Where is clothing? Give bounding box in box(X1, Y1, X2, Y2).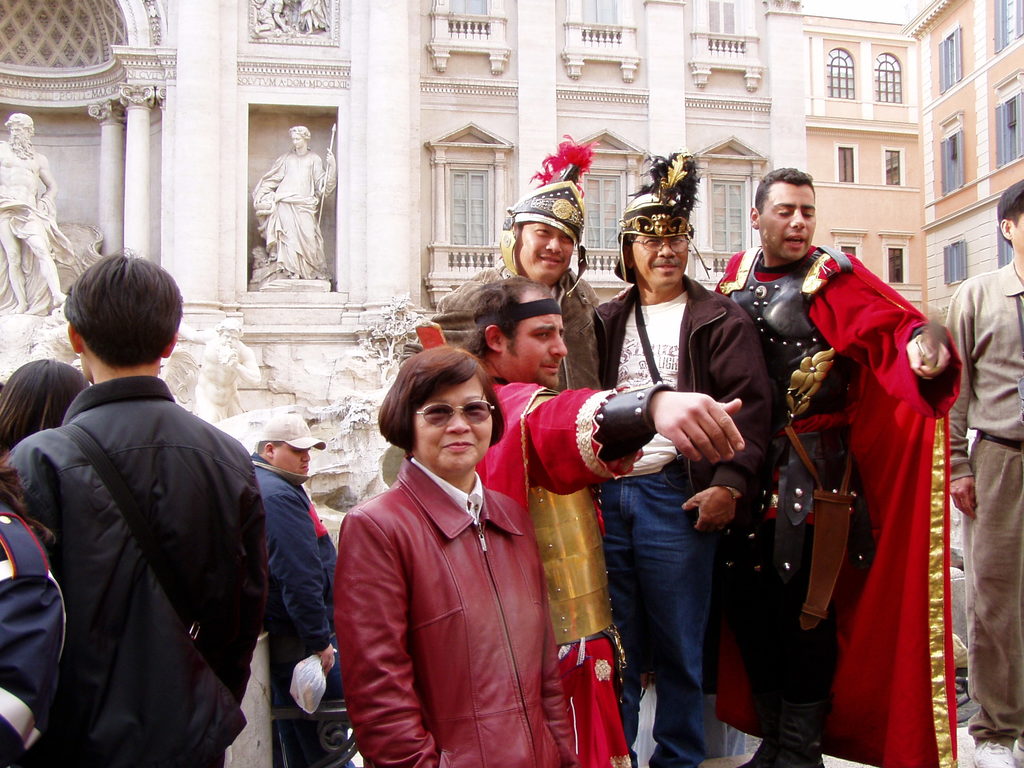
box(252, 457, 331, 767).
